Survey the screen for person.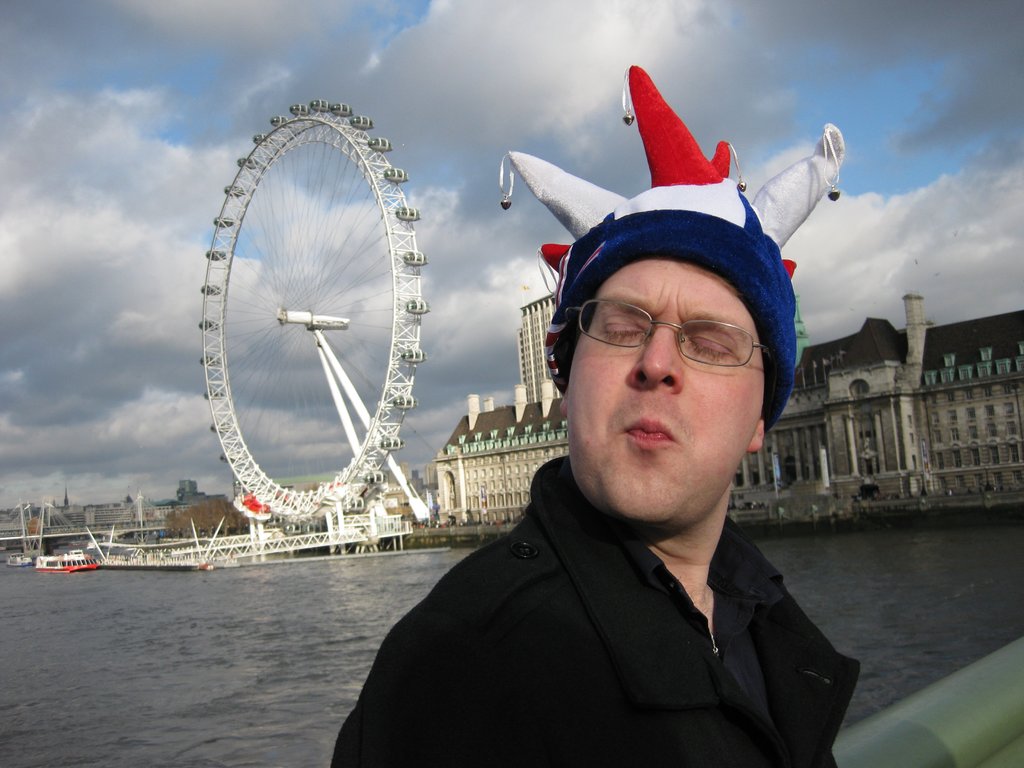
Survey found: 380,87,890,733.
